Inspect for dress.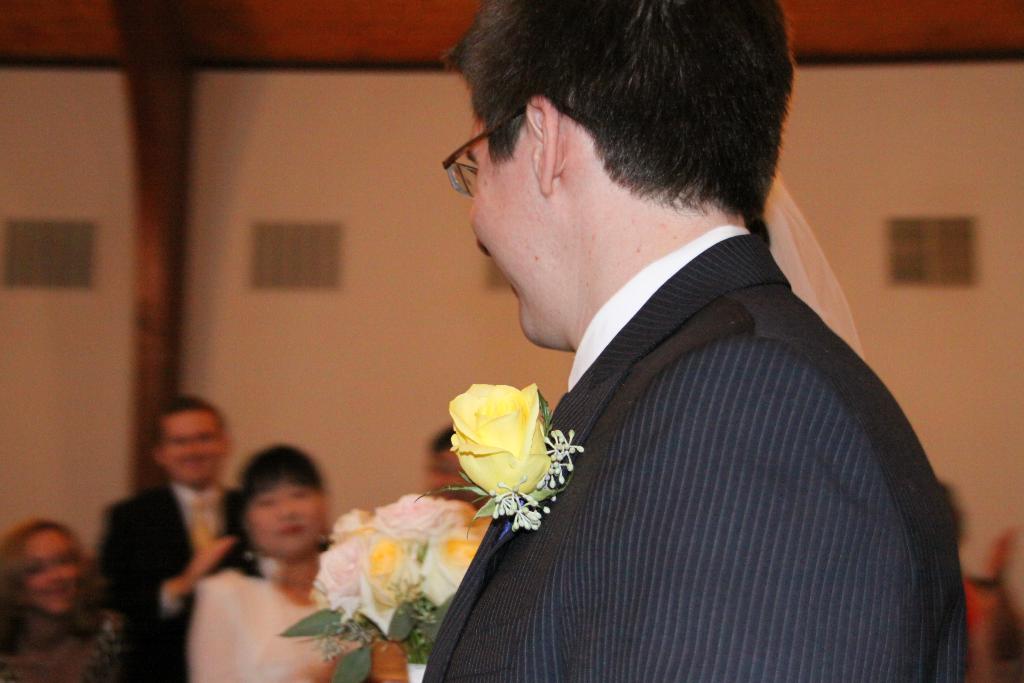
Inspection: bbox(182, 559, 378, 682).
